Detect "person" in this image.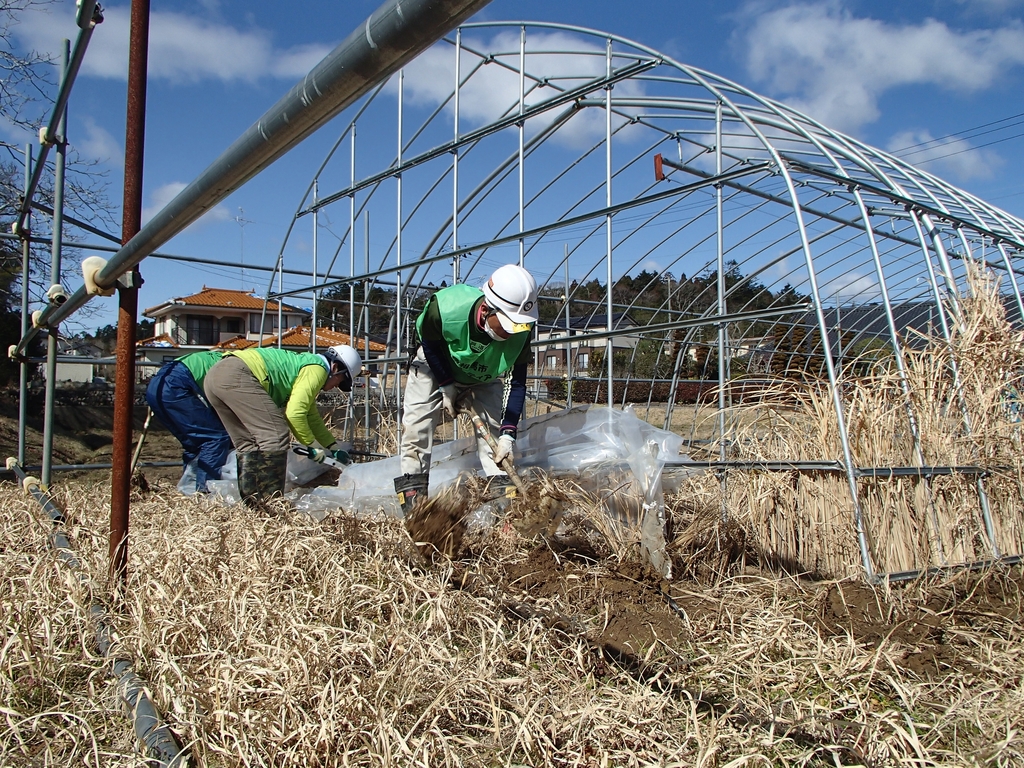
Detection: box(395, 264, 540, 518).
